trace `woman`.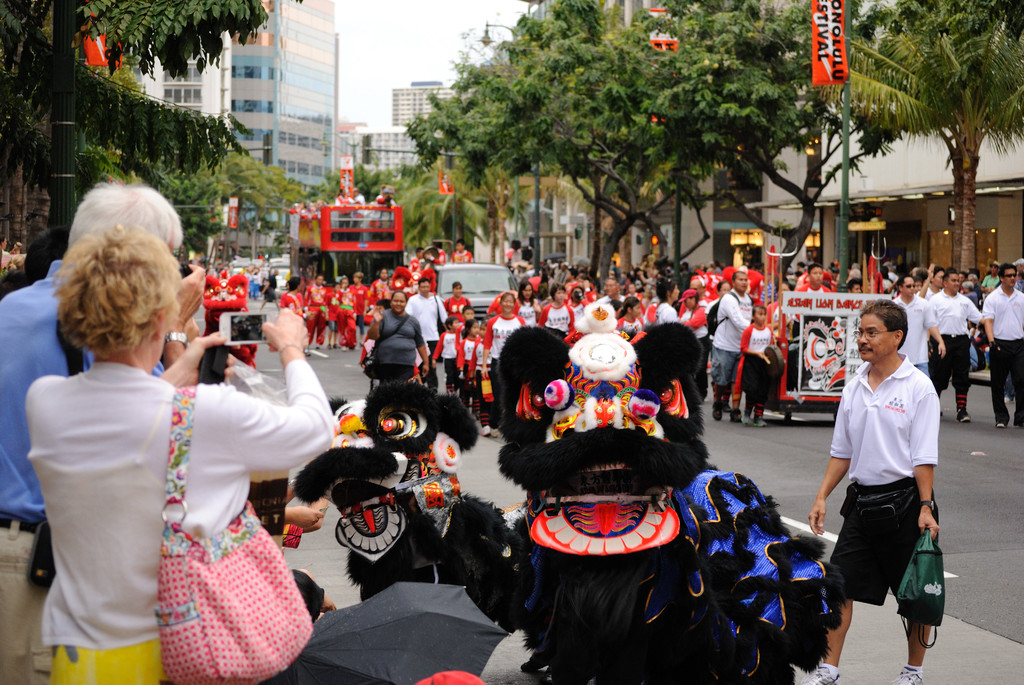
Traced to 703, 278, 732, 416.
